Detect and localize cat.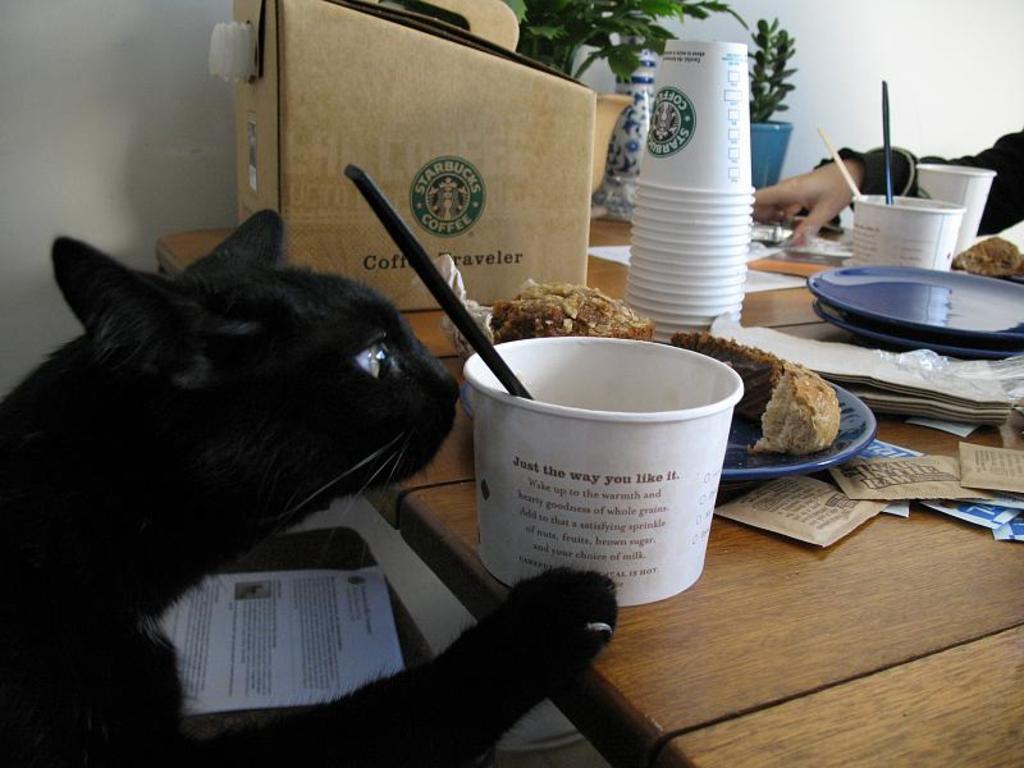
Localized at {"left": 0, "top": 207, "right": 618, "bottom": 767}.
